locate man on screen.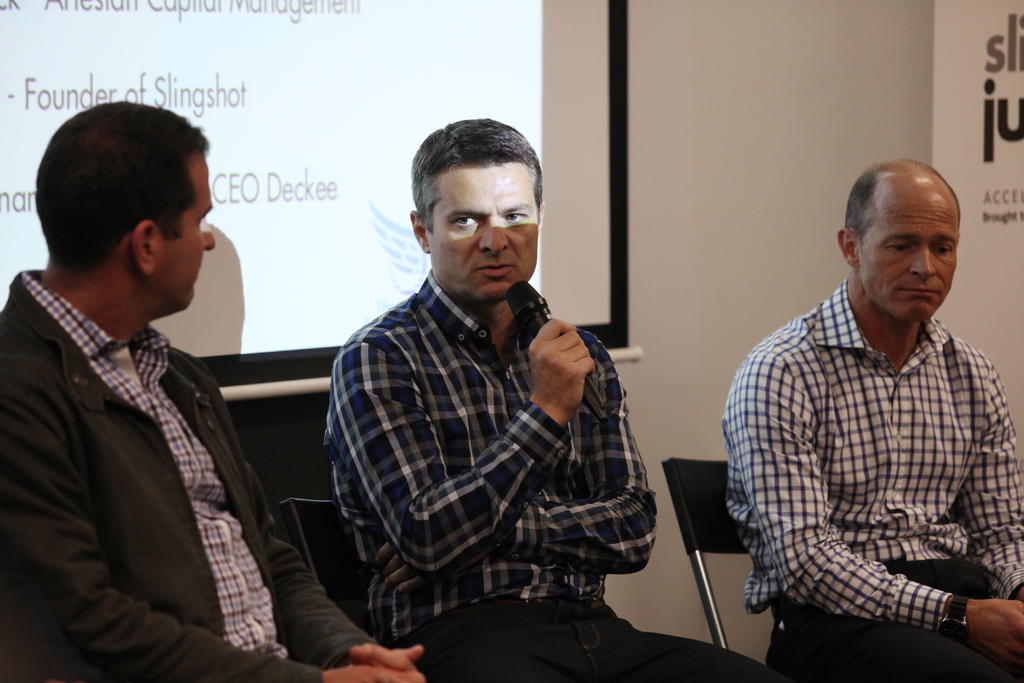
On screen at pyautogui.locateOnScreen(741, 154, 1015, 682).
